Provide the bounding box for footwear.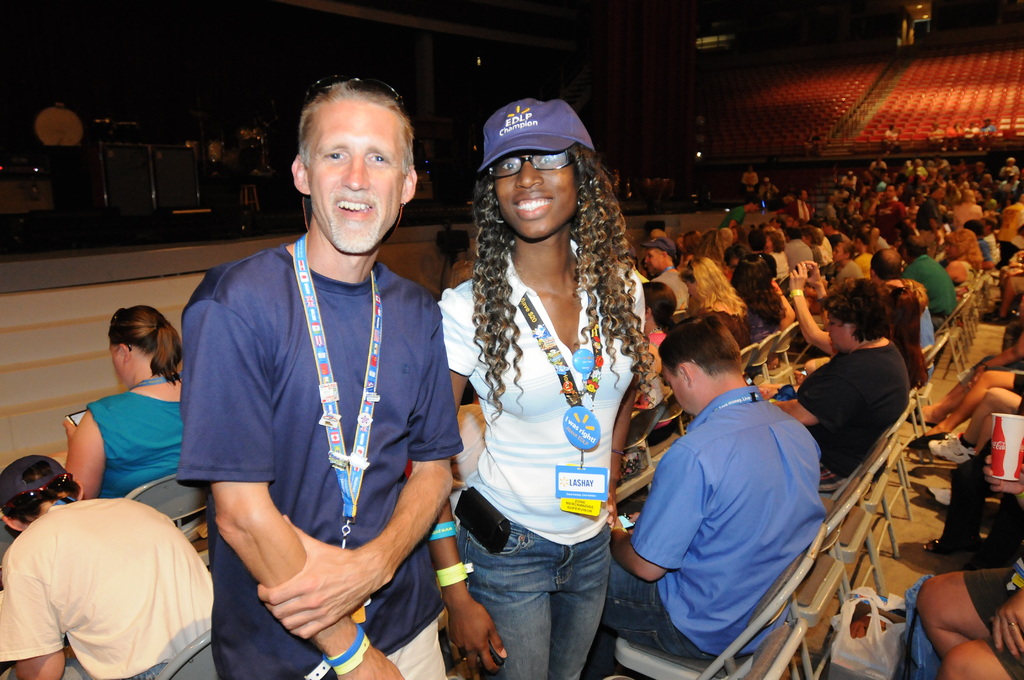
select_region(435, 626, 478, 679).
